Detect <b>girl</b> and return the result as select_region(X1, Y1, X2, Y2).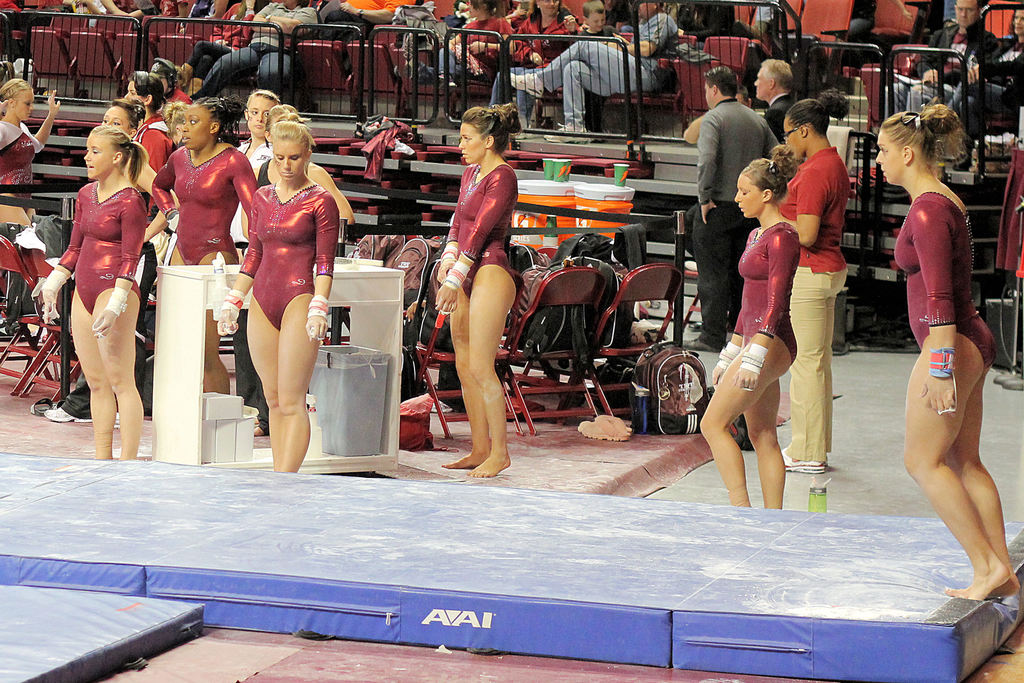
select_region(431, 106, 527, 477).
